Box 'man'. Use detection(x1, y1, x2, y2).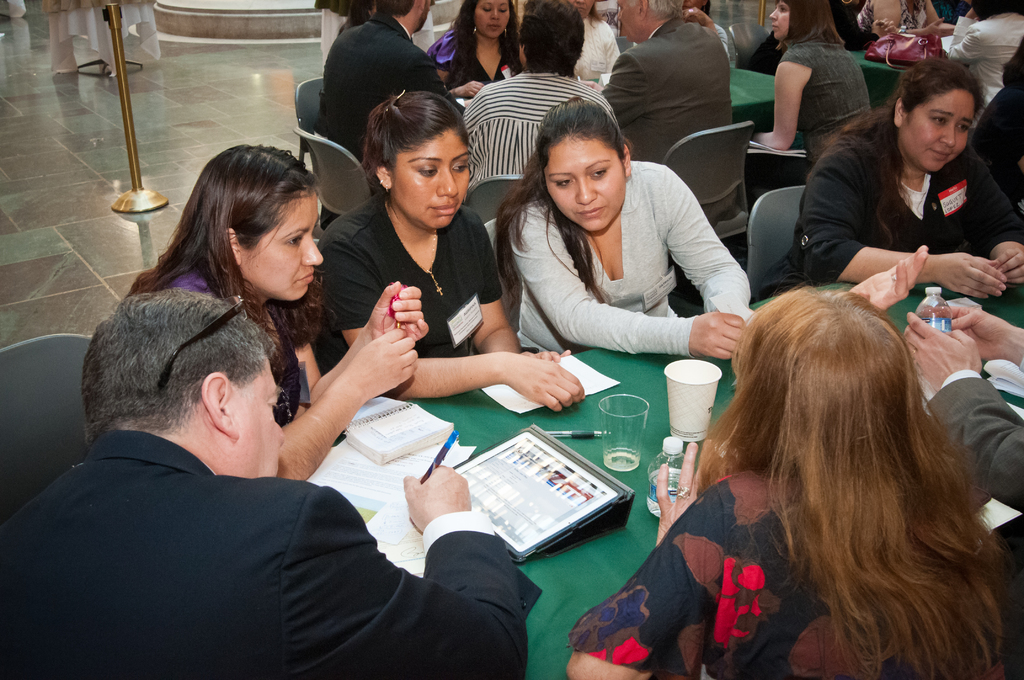
detection(316, 0, 465, 168).
